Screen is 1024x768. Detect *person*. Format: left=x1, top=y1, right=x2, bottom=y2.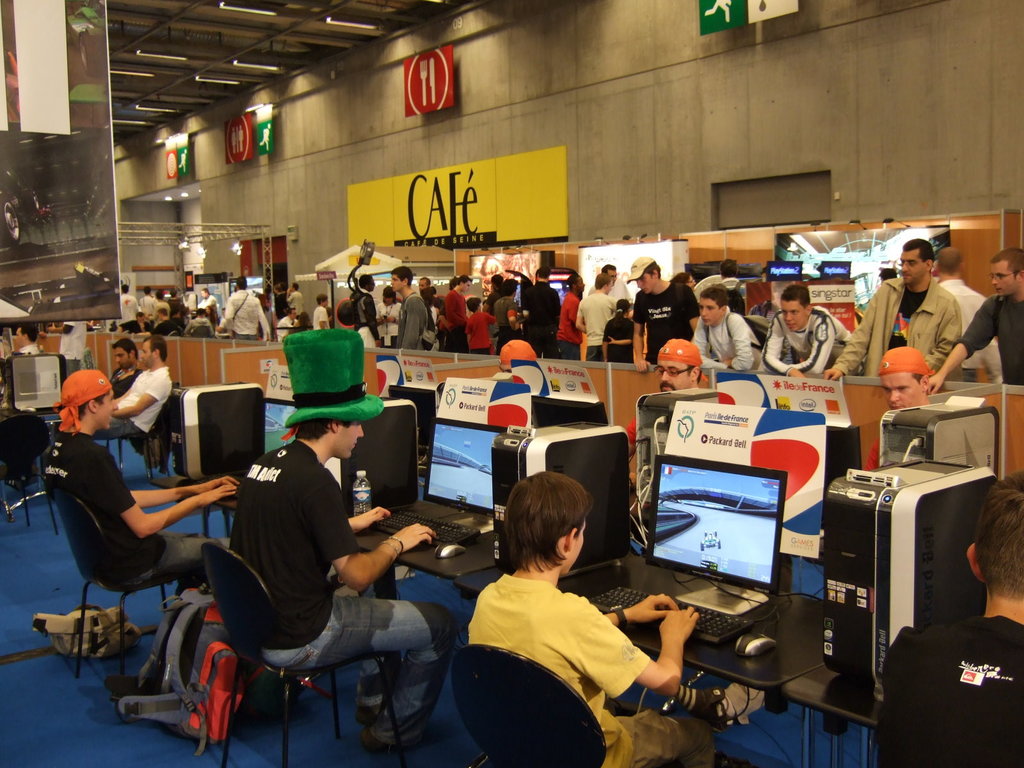
left=778, top=285, right=852, bottom=393.
